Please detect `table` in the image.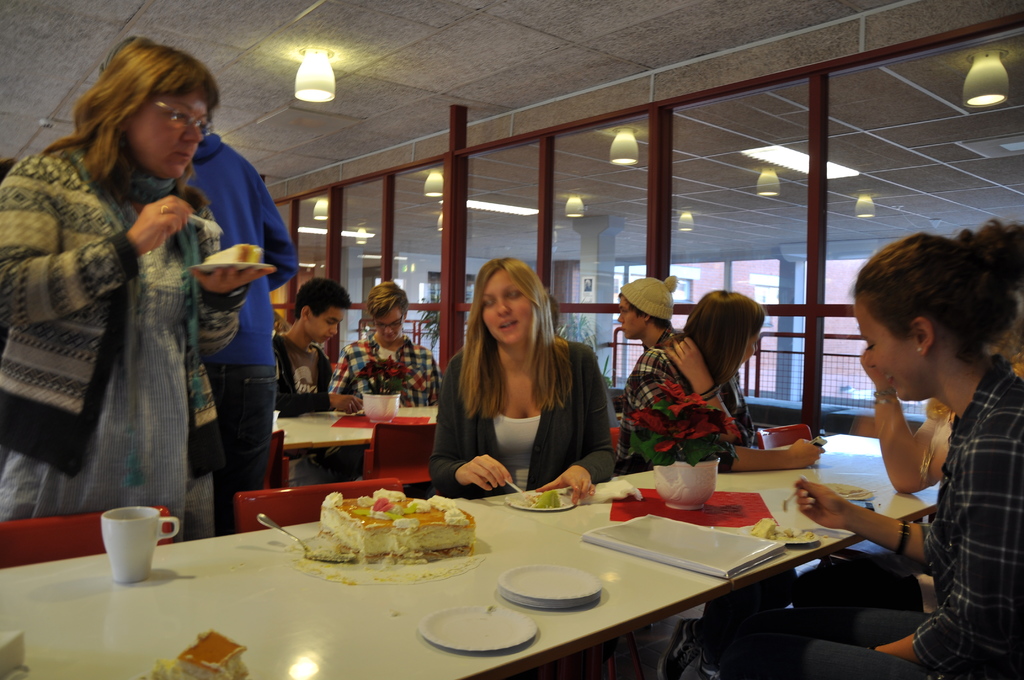
<box>473,429,939,679</box>.
